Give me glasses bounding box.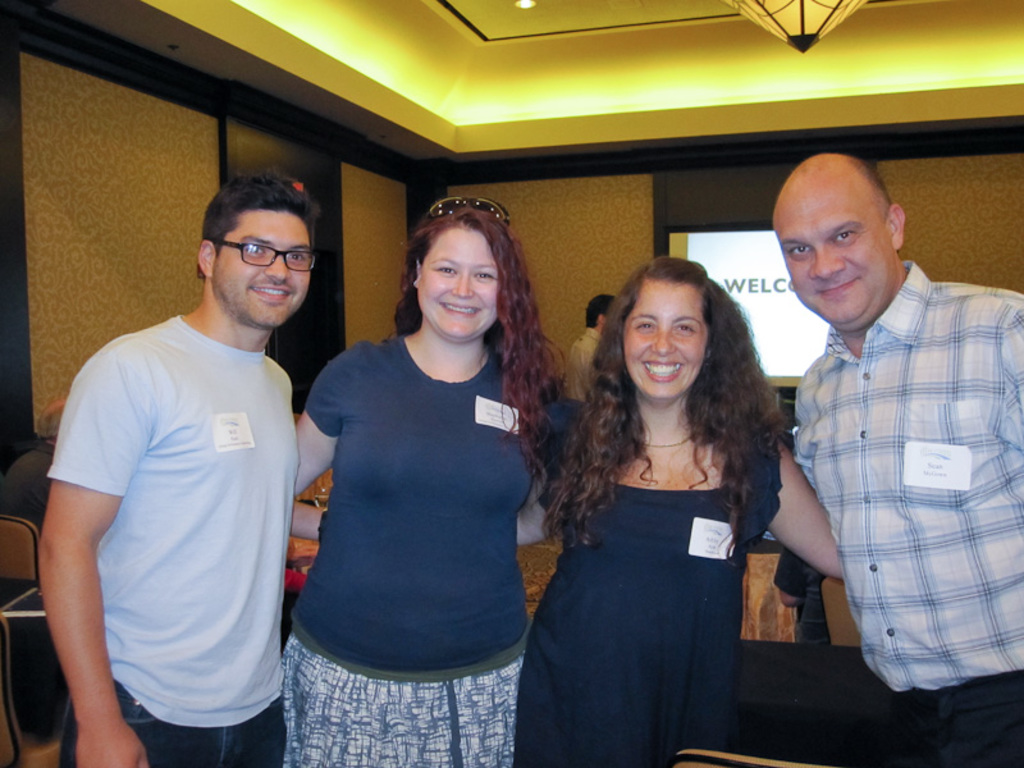
BBox(425, 195, 509, 228).
